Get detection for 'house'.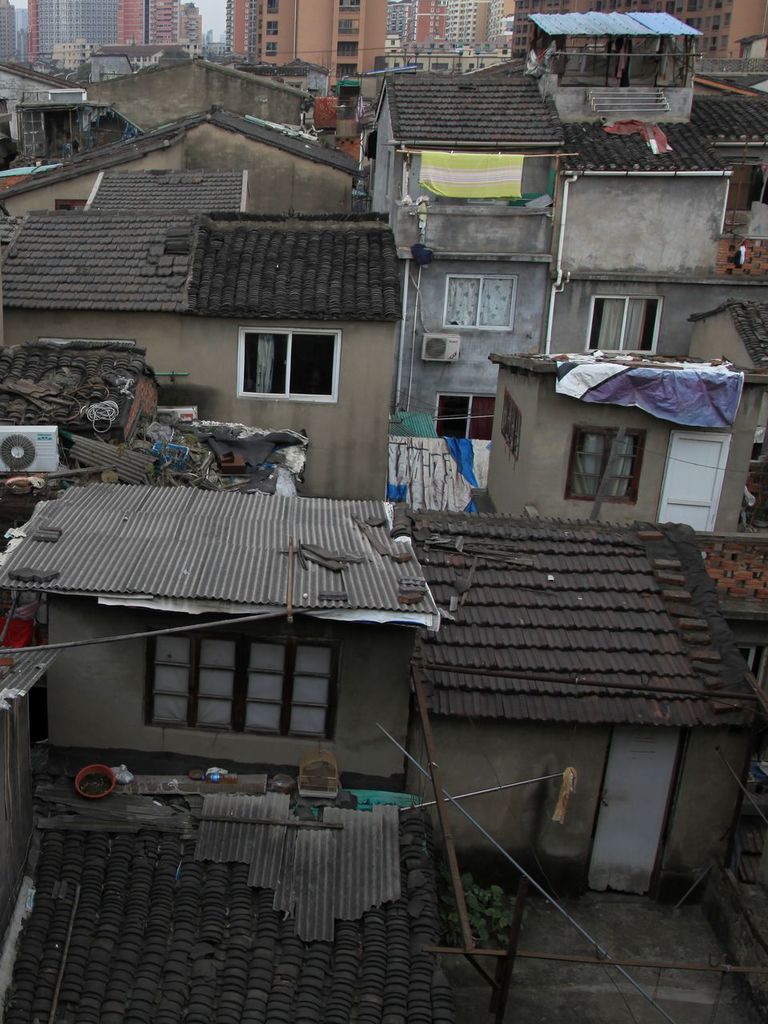
Detection: [0,195,190,405].
